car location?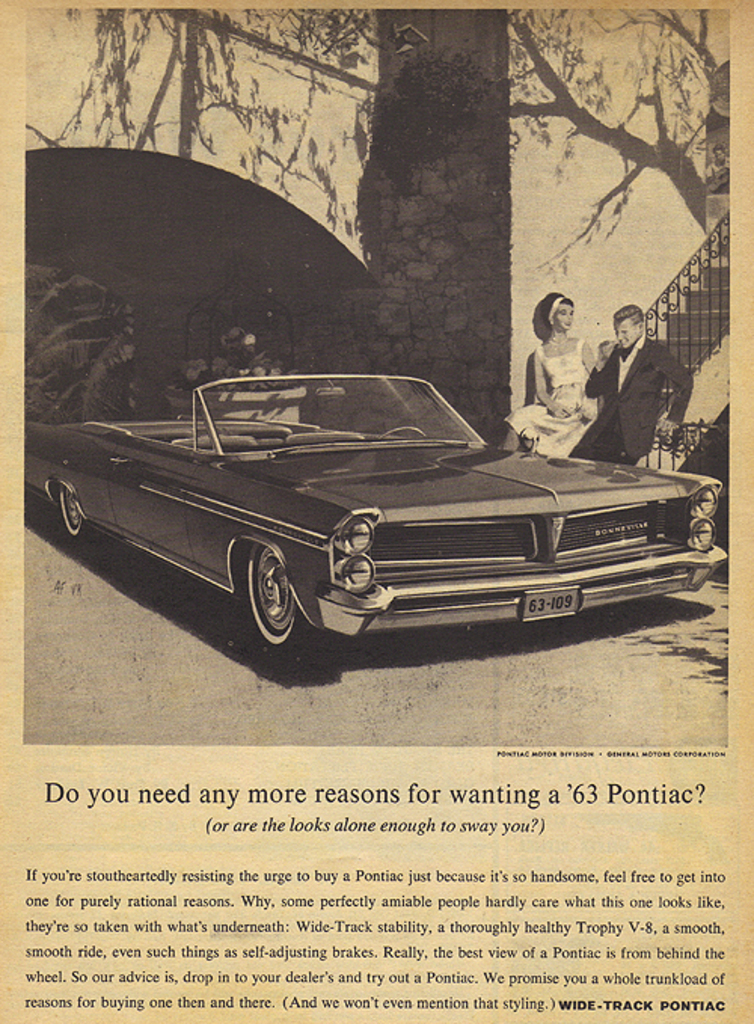
pyautogui.locateOnScreen(18, 374, 728, 670)
